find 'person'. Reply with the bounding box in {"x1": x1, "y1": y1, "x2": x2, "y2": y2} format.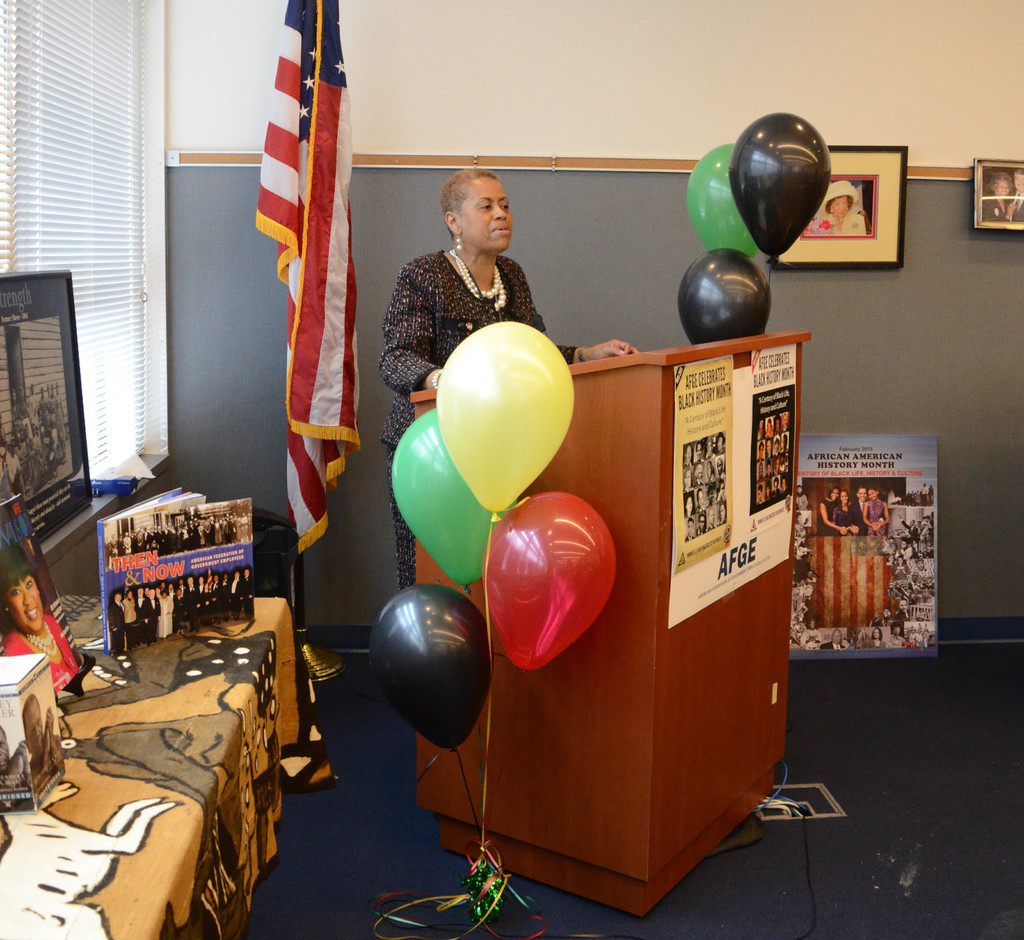
{"x1": 0, "y1": 724, "x2": 33, "y2": 811}.
